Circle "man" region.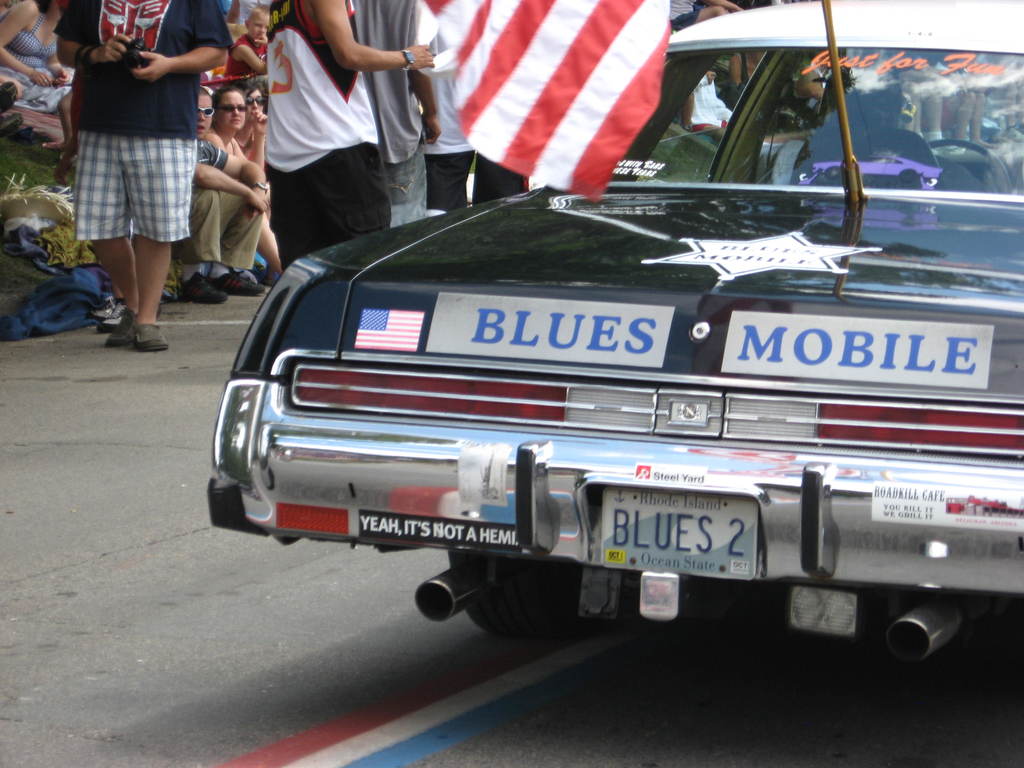
Region: rect(173, 84, 272, 305).
